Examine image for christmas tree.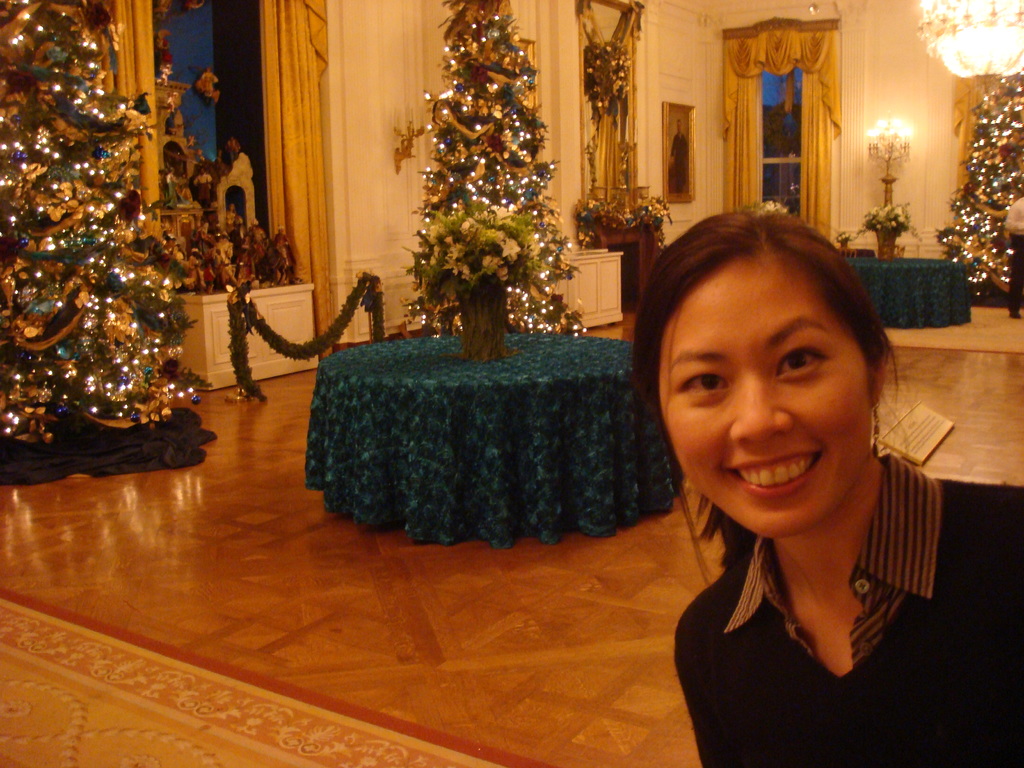
Examination result: 0, 0, 220, 425.
